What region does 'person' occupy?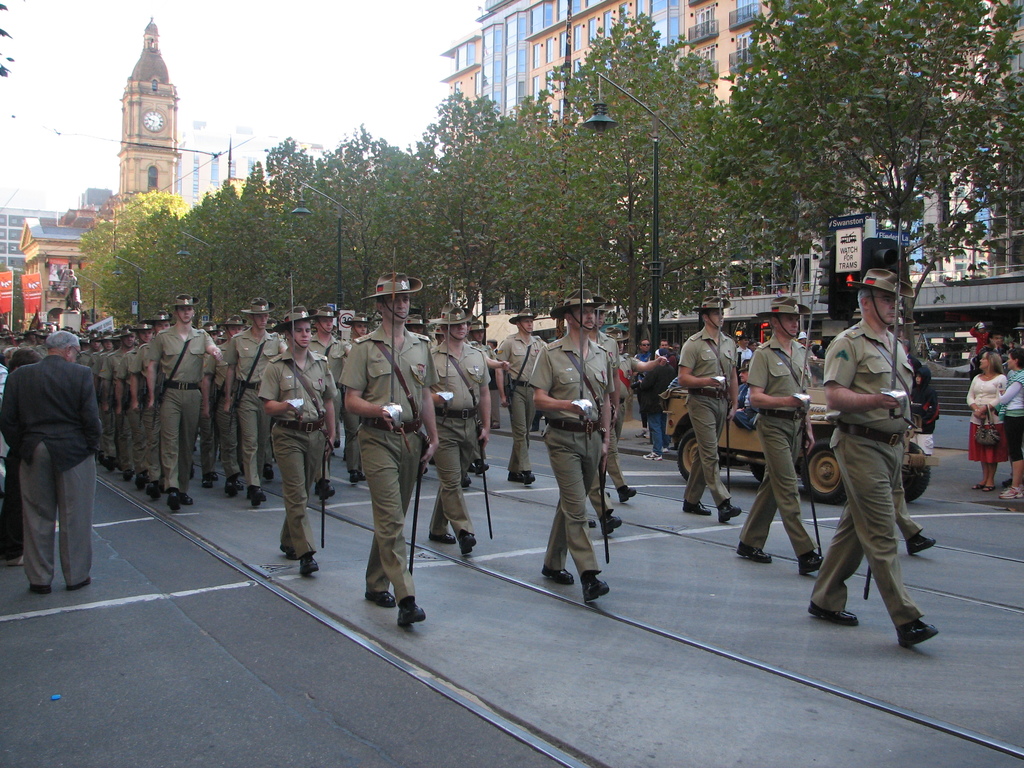
{"left": 0, "top": 323, "right": 108, "bottom": 596}.
